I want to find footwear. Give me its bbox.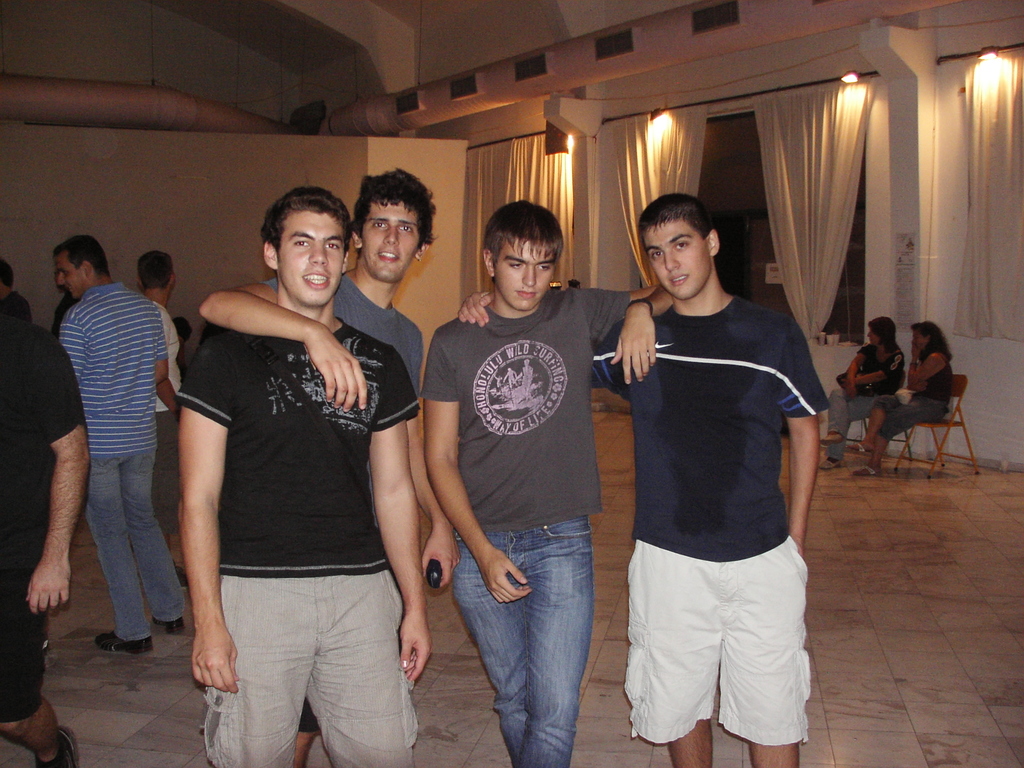
{"x1": 822, "y1": 453, "x2": 848, "y2": 469}.
